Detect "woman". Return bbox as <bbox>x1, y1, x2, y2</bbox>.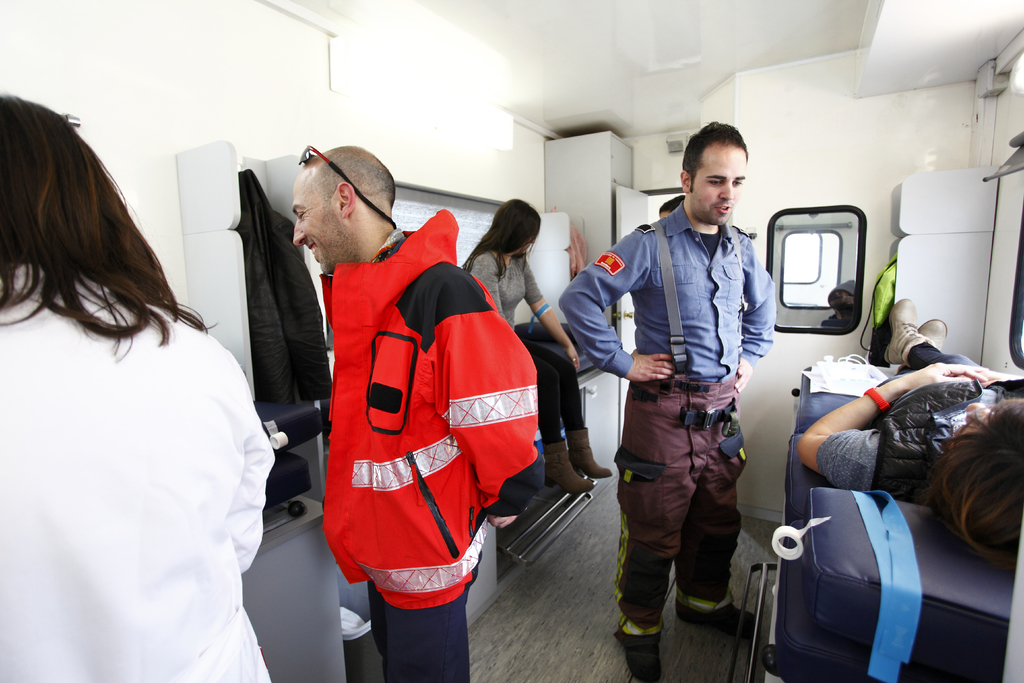
<bbox>463, 195, 611, 497</bbox>.
